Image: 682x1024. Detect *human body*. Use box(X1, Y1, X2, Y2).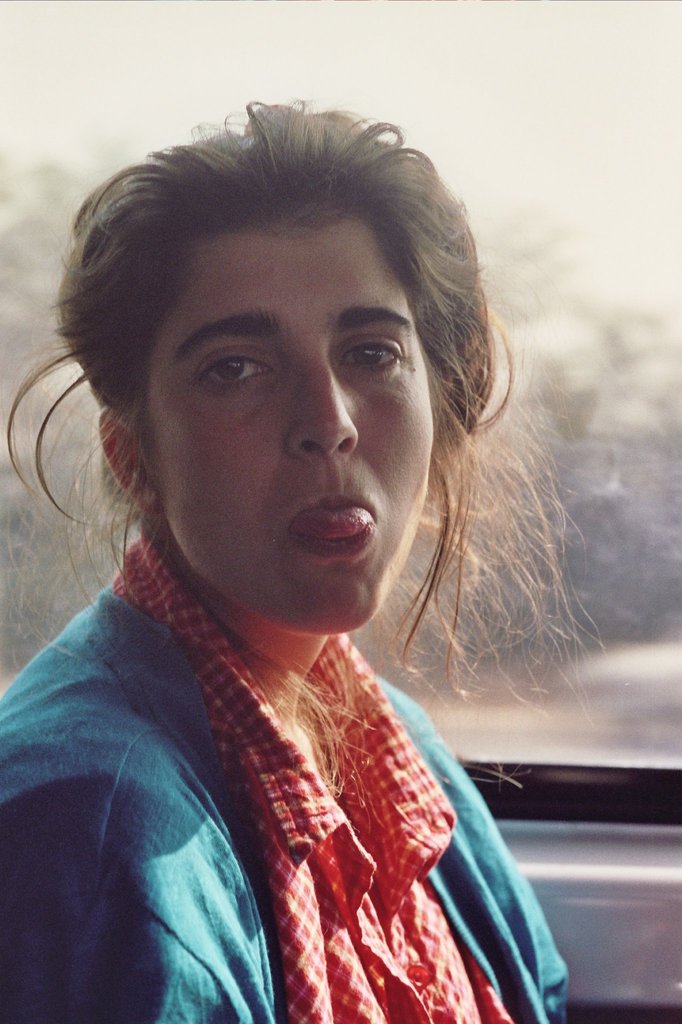
box(0, 203, 609, 1023).
